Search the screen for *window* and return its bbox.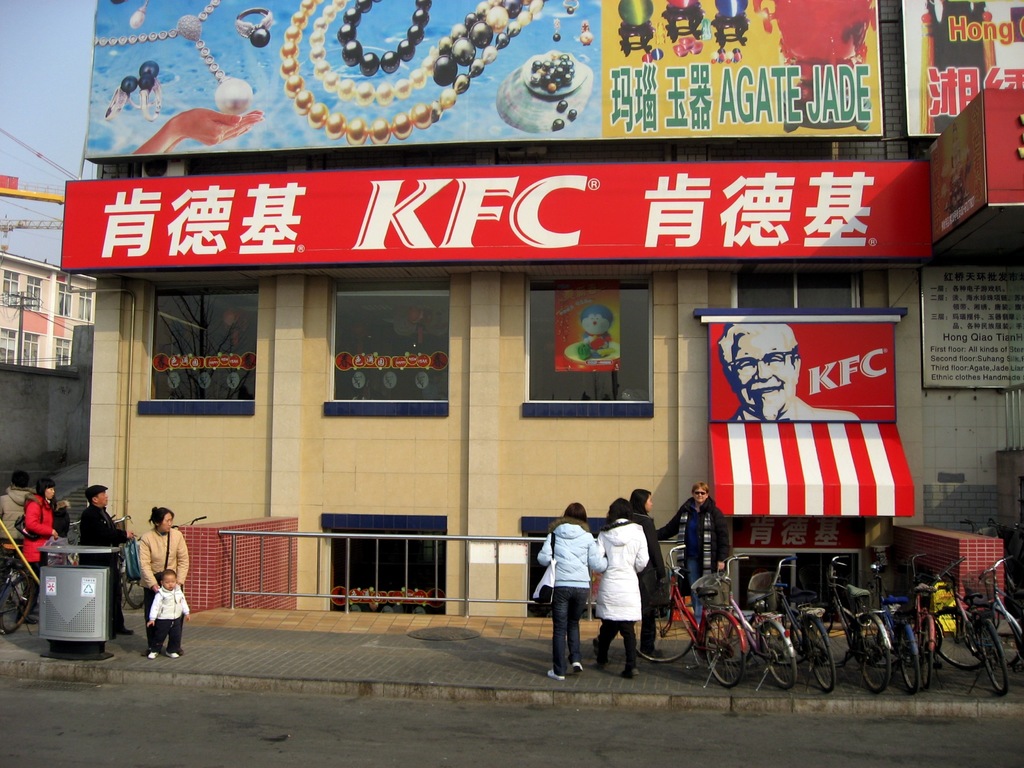
Found: locate(79, 287, 95, 323).
